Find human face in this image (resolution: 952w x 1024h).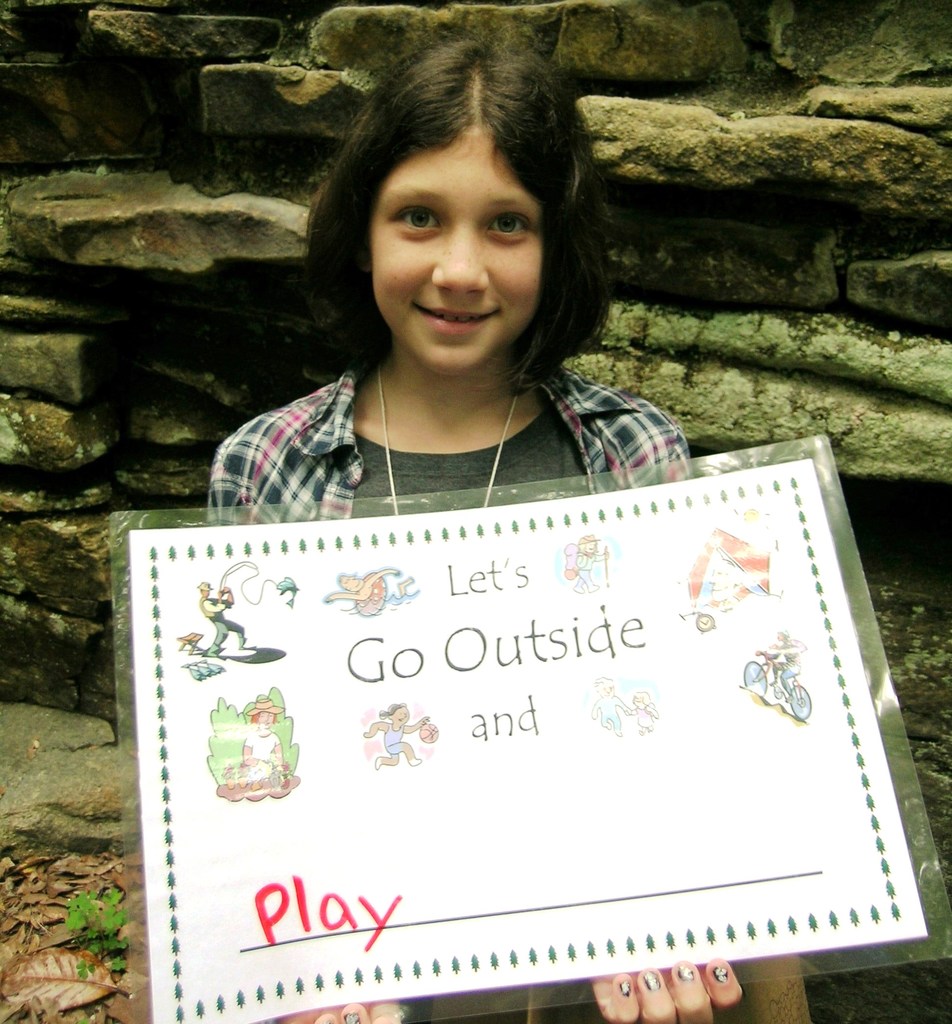
bbox=[775, 629, 784, 643].
